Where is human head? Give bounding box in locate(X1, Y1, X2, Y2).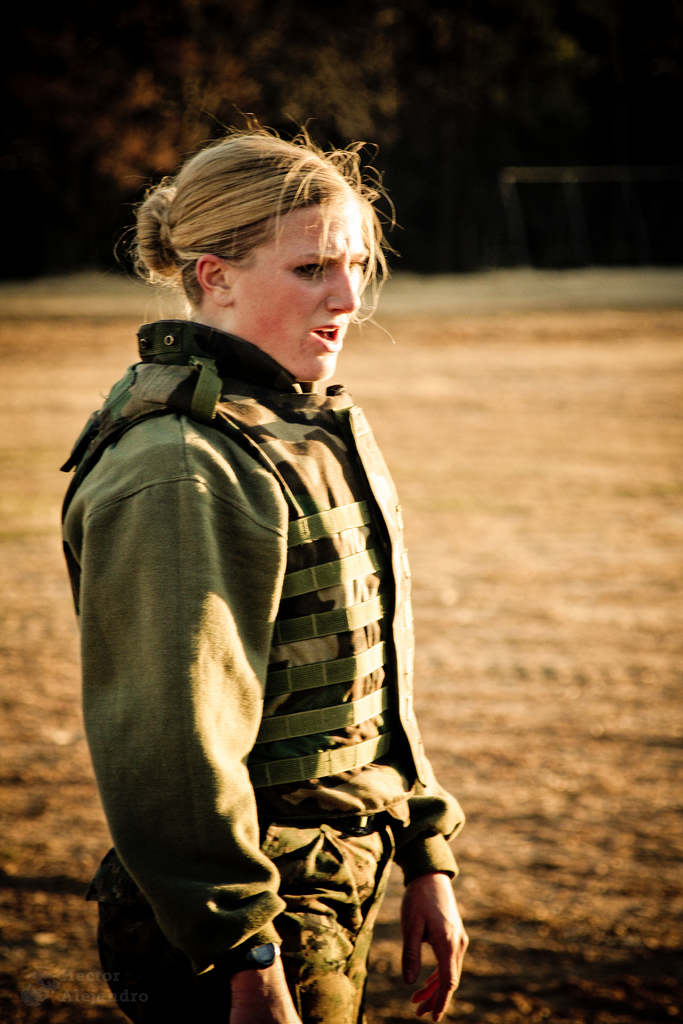
locate(117, 124, 399, 355).
